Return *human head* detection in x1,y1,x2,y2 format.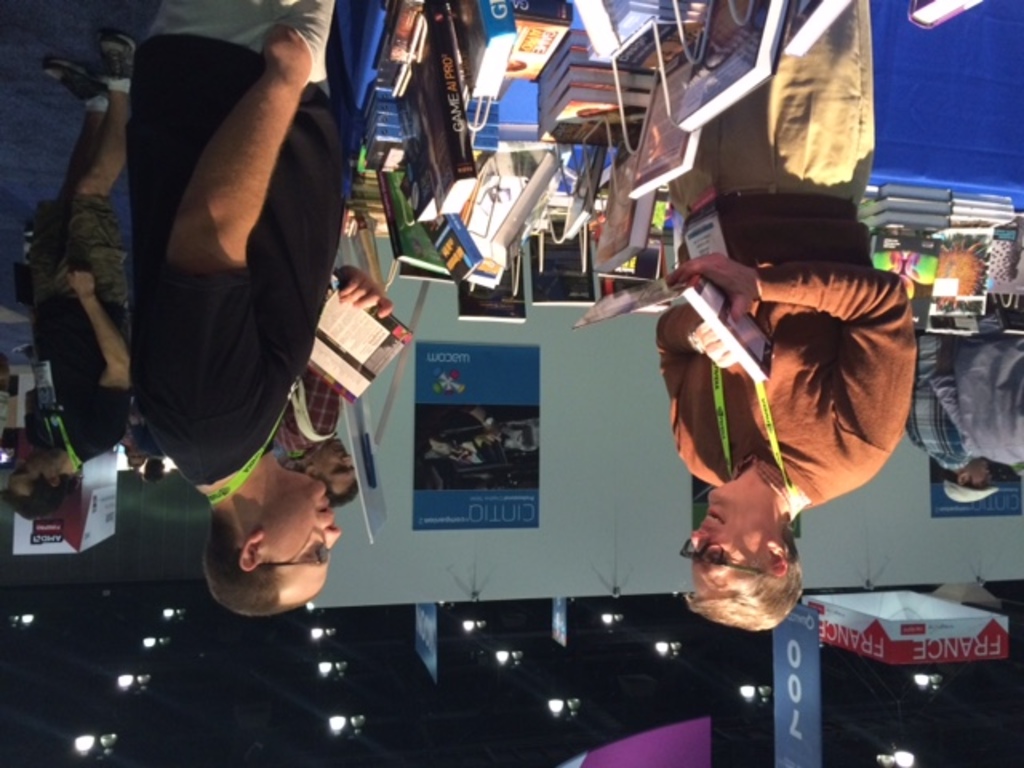
5,450,80,514.
